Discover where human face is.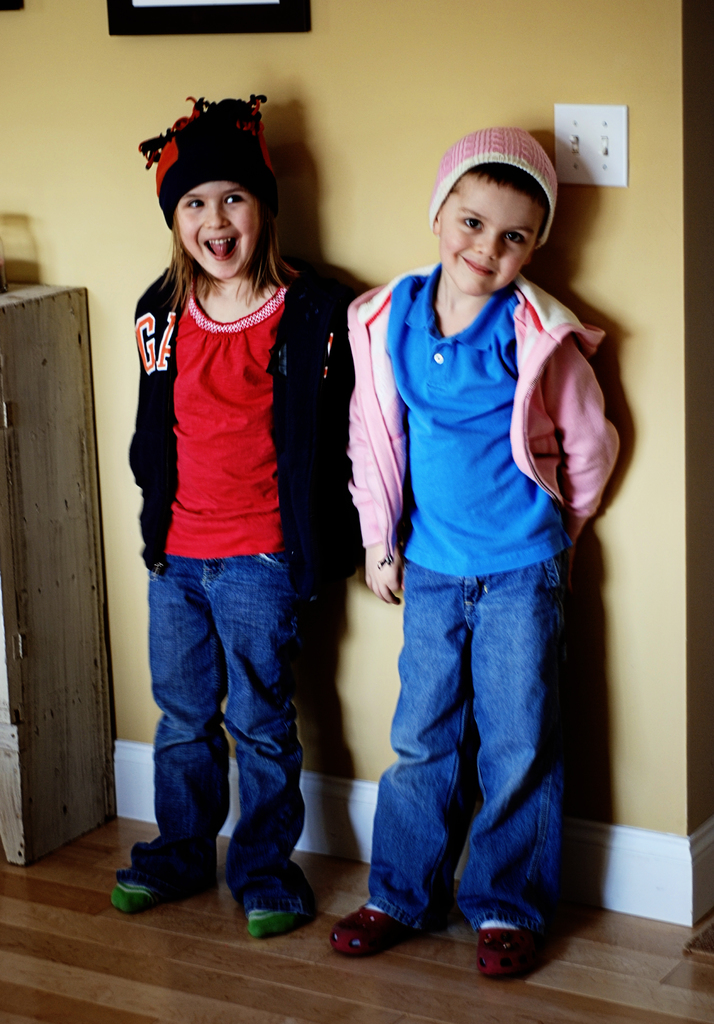
Discovered at [x1=175, y1=180, x2=254, y2=274].
